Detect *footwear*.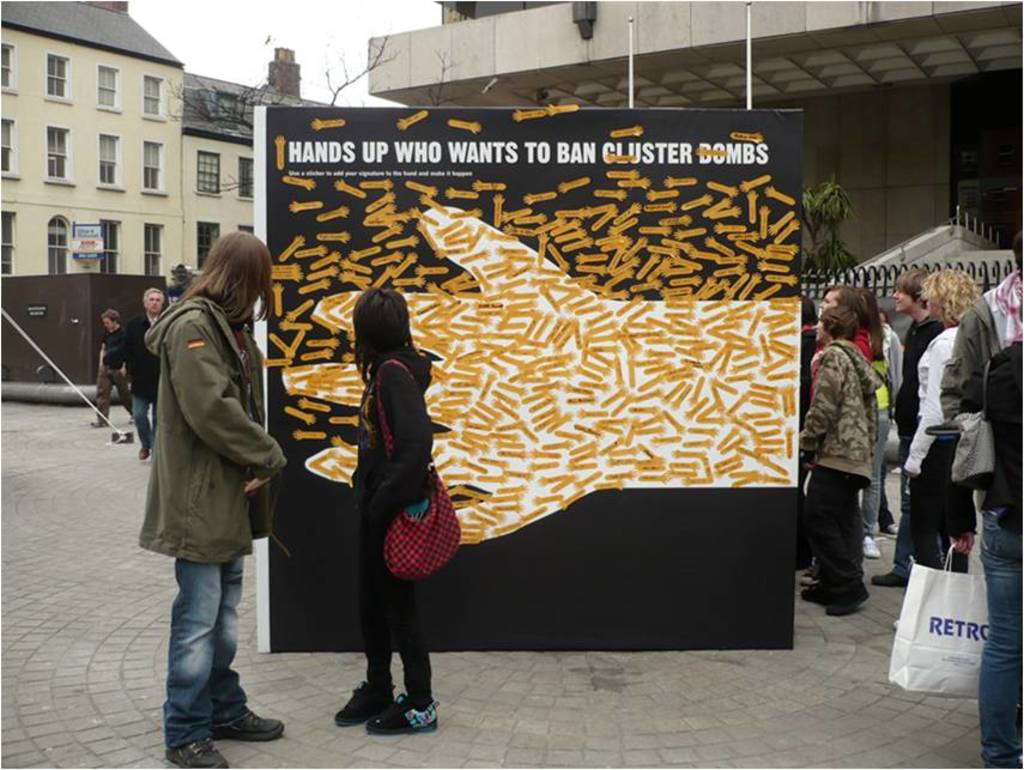
Detected at (802,580,832,602).
